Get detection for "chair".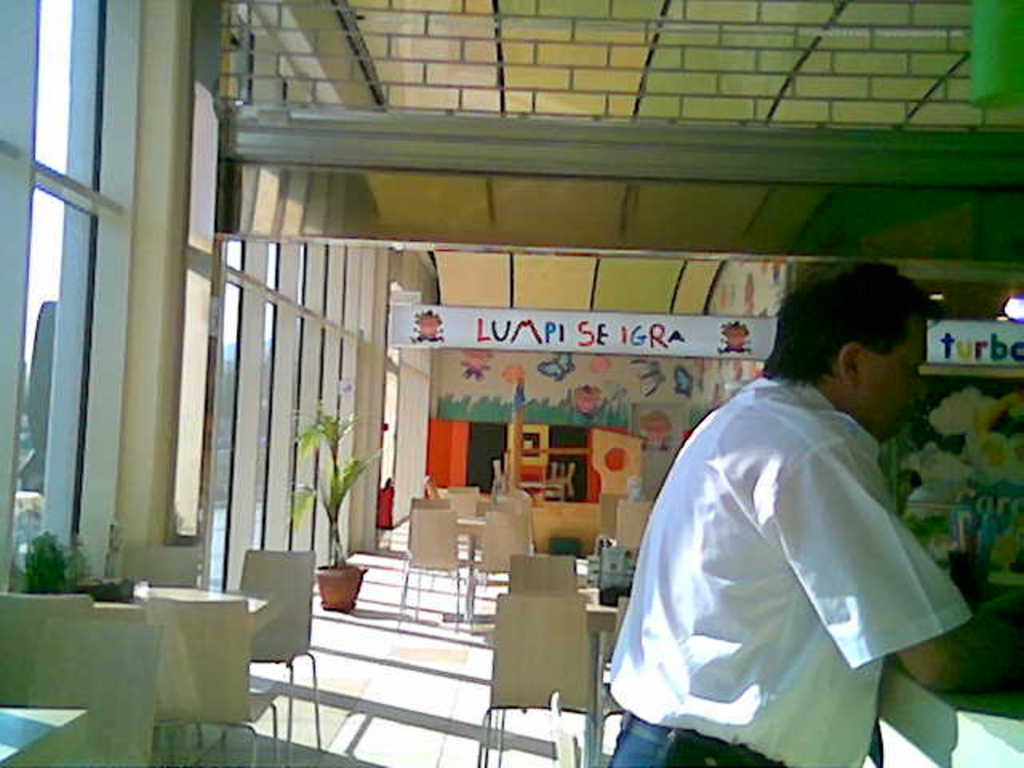
Detection: l=590, t=491, r=637, b=558.
